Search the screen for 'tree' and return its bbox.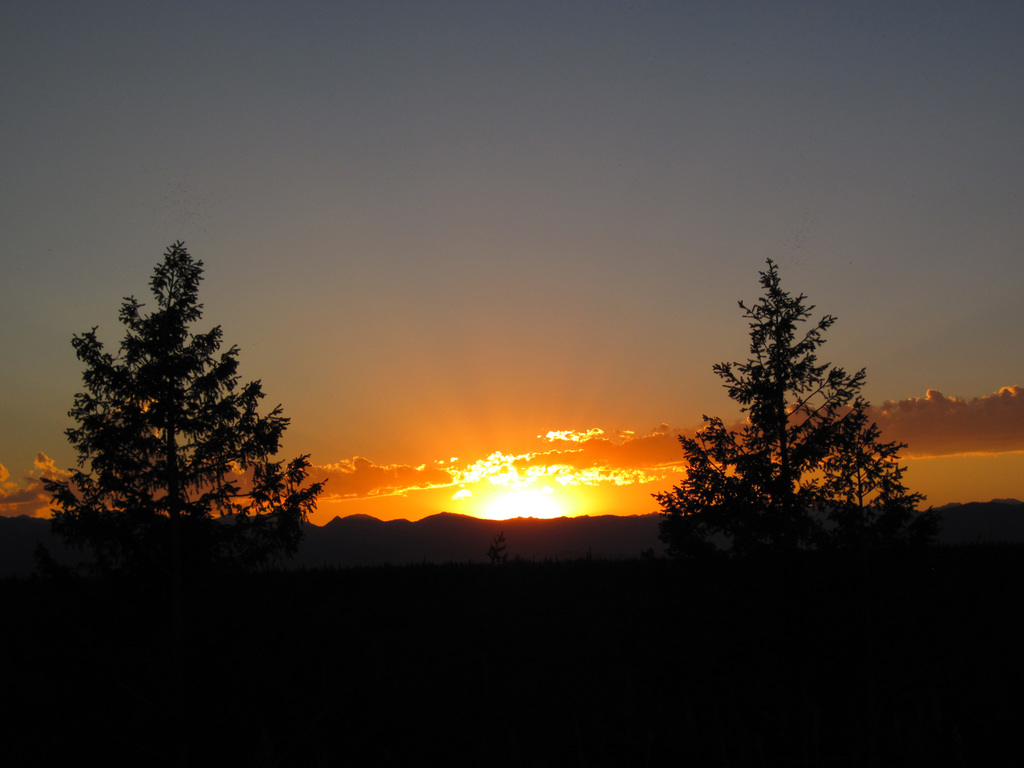
Found: 35:233:326:525.
